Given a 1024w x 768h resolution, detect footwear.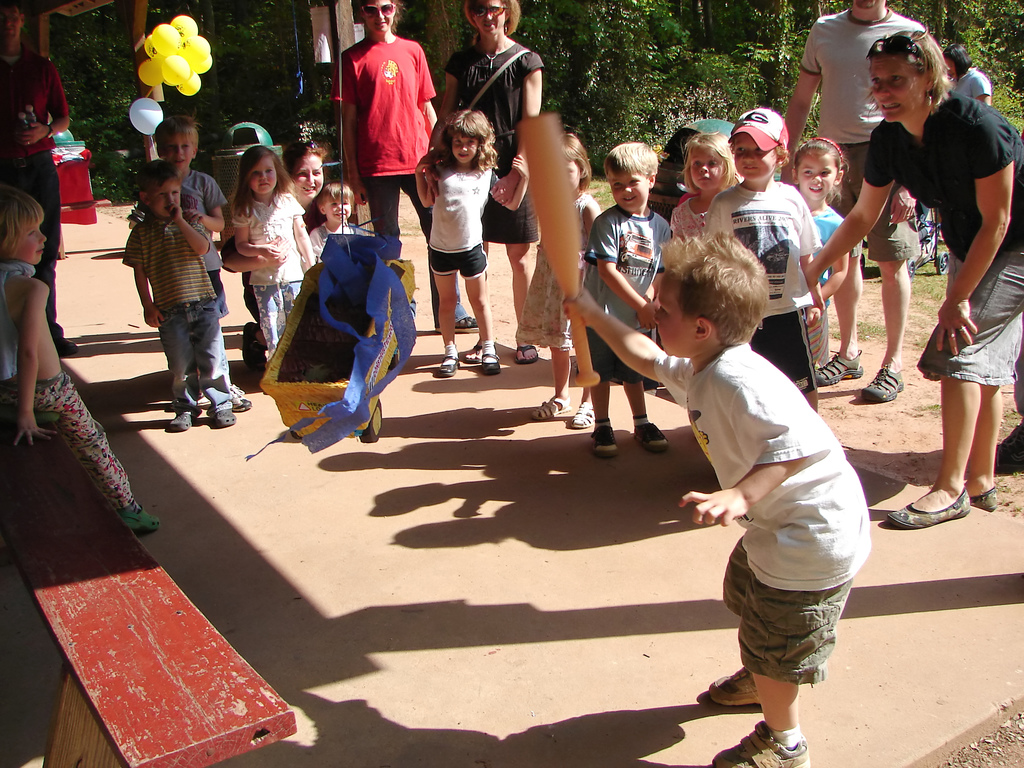
locate(815, 351, 864, 385).
